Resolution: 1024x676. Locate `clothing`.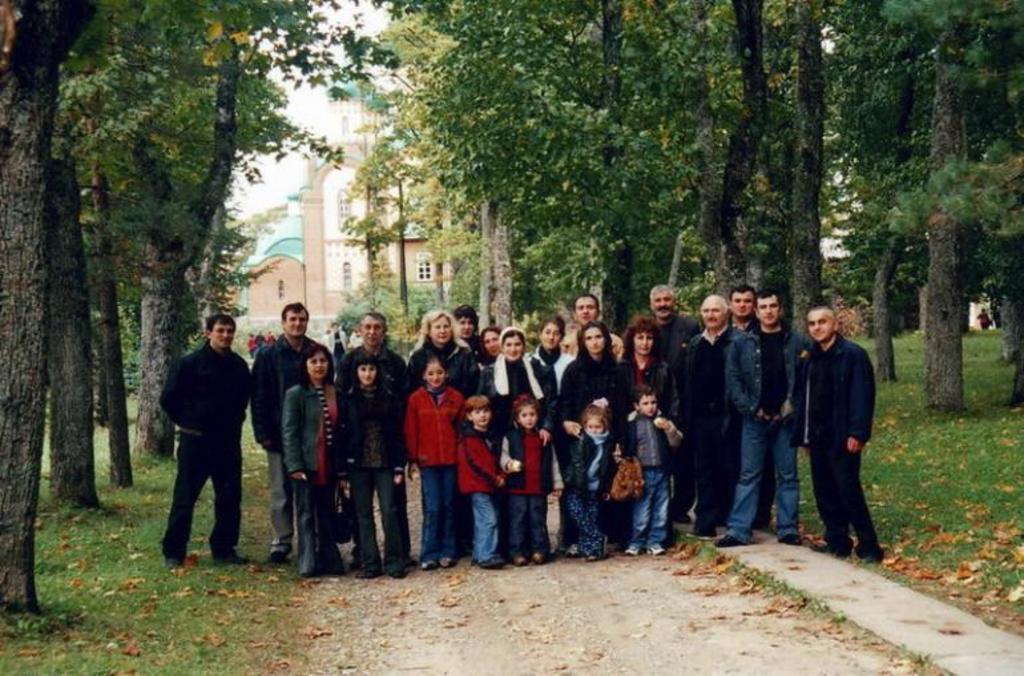
[x1=559, y1=354, x2=622, y2=544].
